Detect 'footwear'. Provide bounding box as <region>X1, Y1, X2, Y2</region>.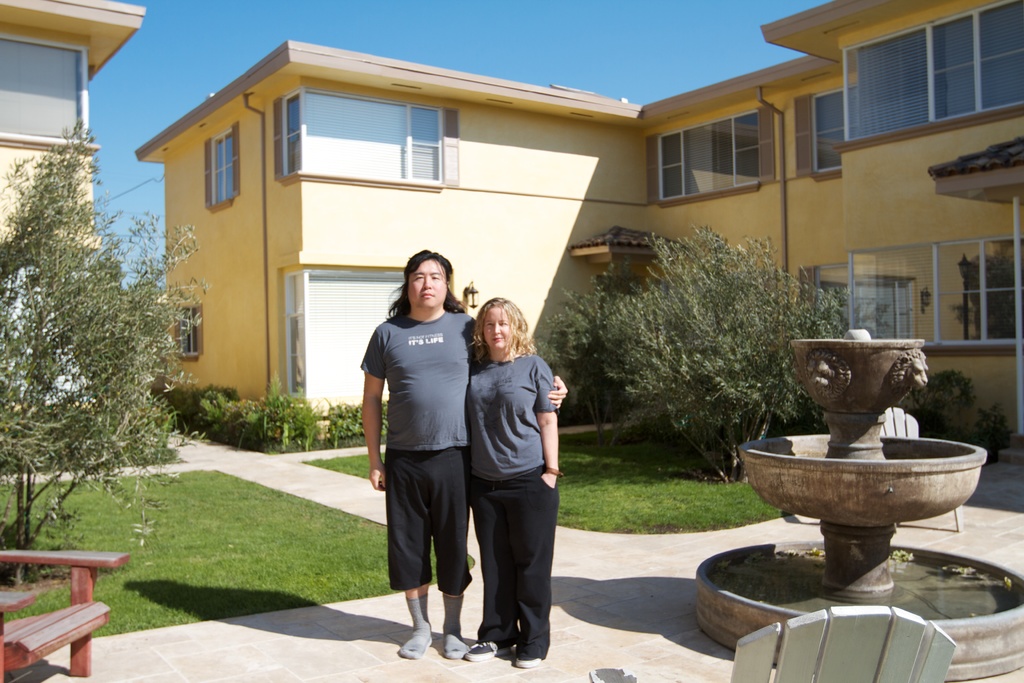
<region>511, 658, 541, 667</region>.
